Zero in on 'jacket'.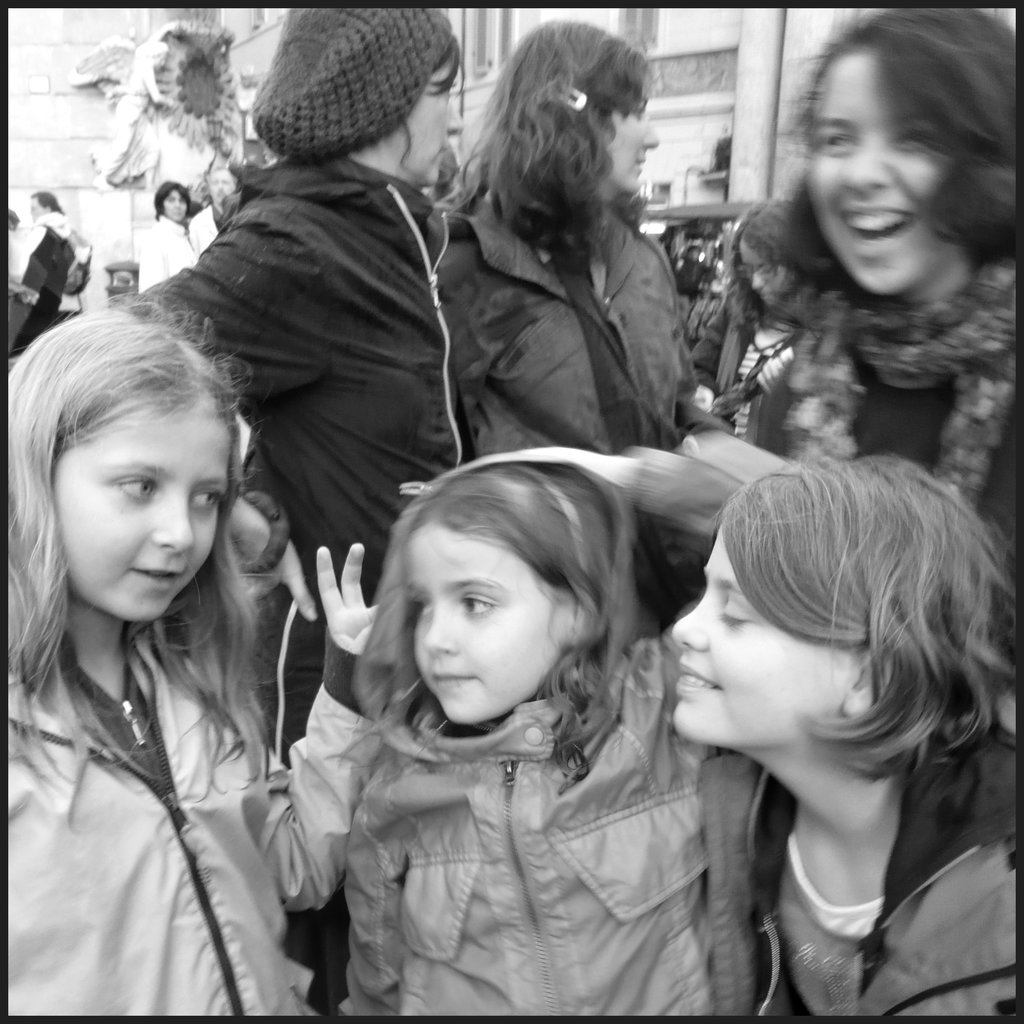
Zeroed in: [429,183,737,450].
